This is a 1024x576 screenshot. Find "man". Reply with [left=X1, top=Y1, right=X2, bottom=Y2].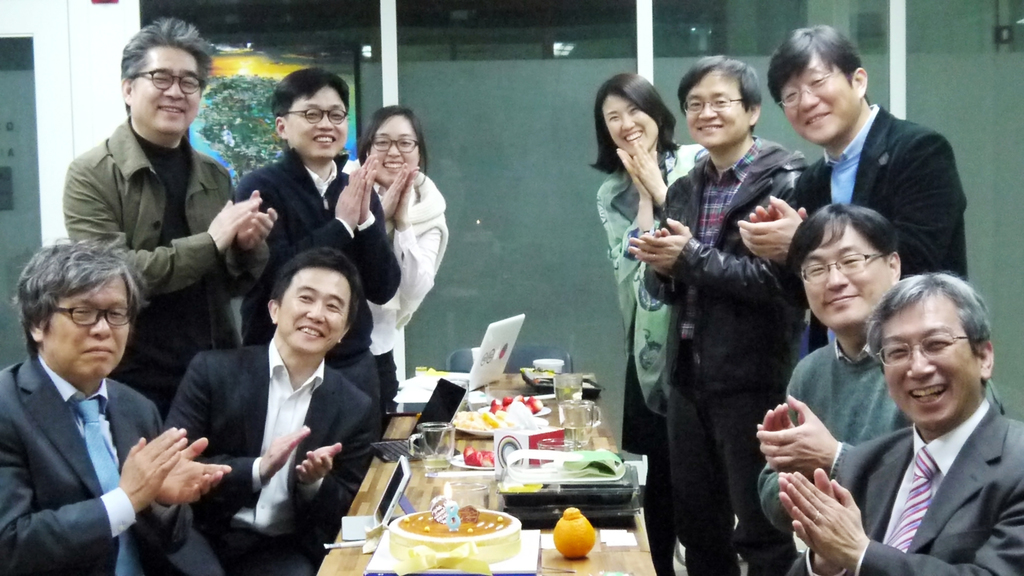
[left=628, top=52, right=808, bottom=575].
